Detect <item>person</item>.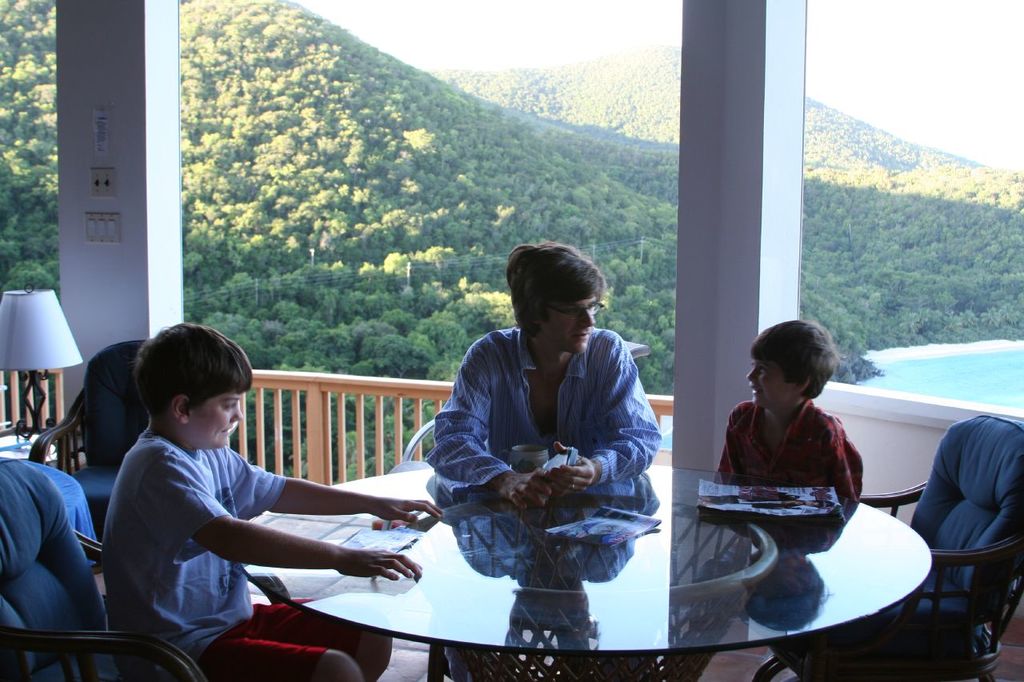
Detected at bbox(717, 315, 878, 553).
